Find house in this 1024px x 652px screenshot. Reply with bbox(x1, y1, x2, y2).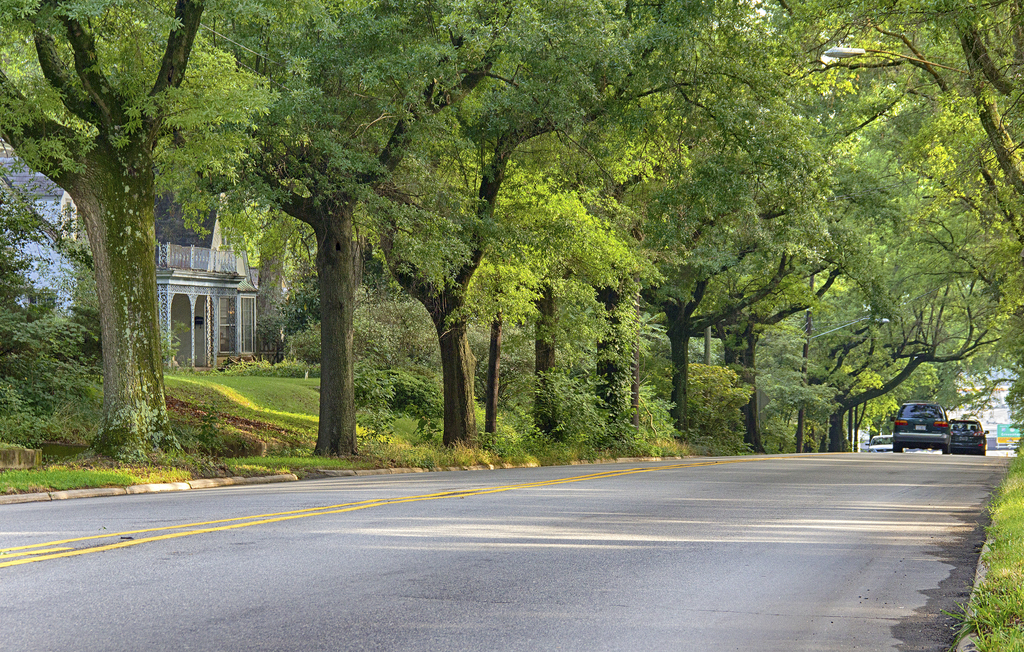
bbox(2, 136, 264, 370).
